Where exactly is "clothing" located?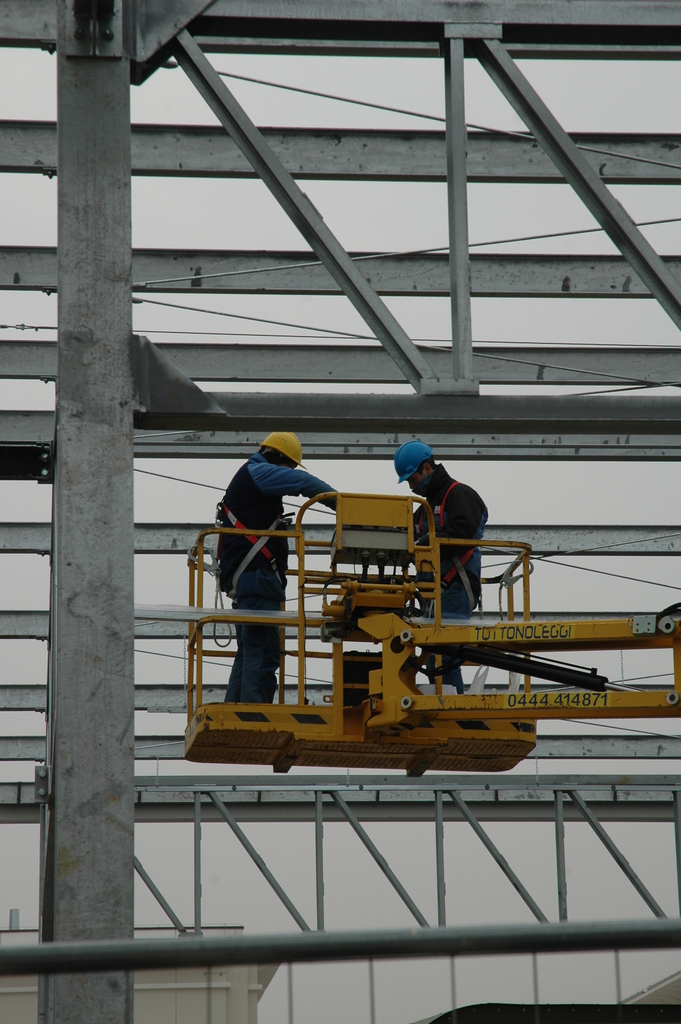
Its bounding box is 413, 461, 492, 686.
